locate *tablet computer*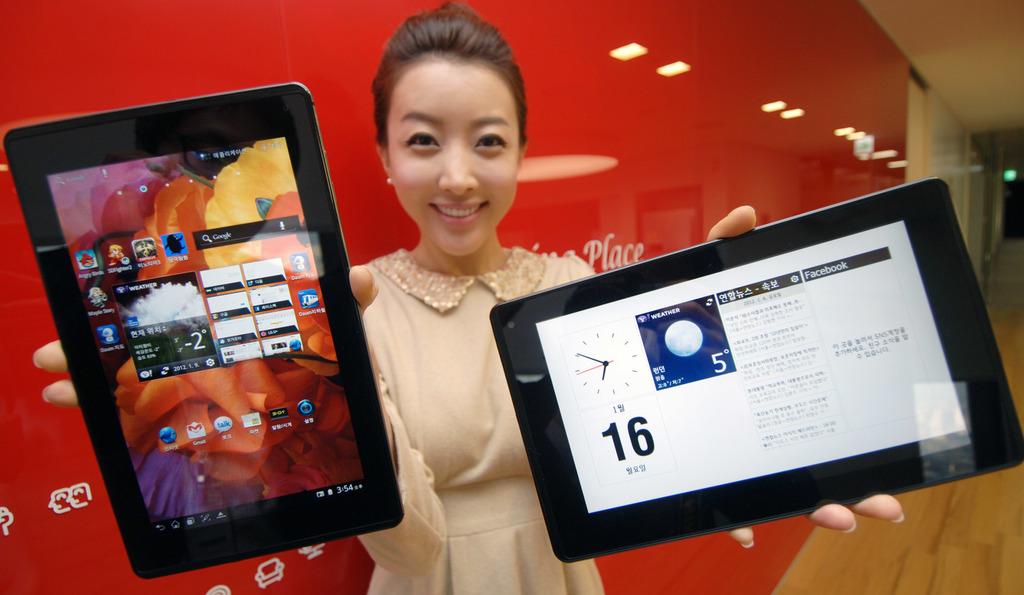
1,82,407,582
